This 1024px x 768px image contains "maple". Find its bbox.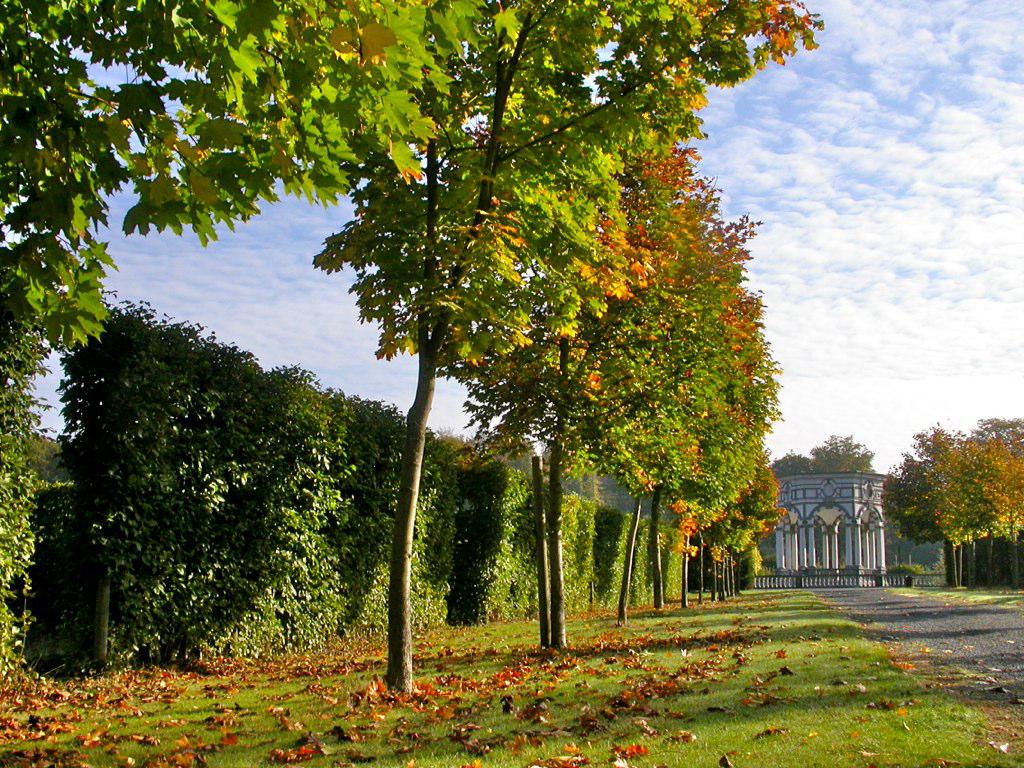
(left=670, top=445, right=769, bottom=605).
